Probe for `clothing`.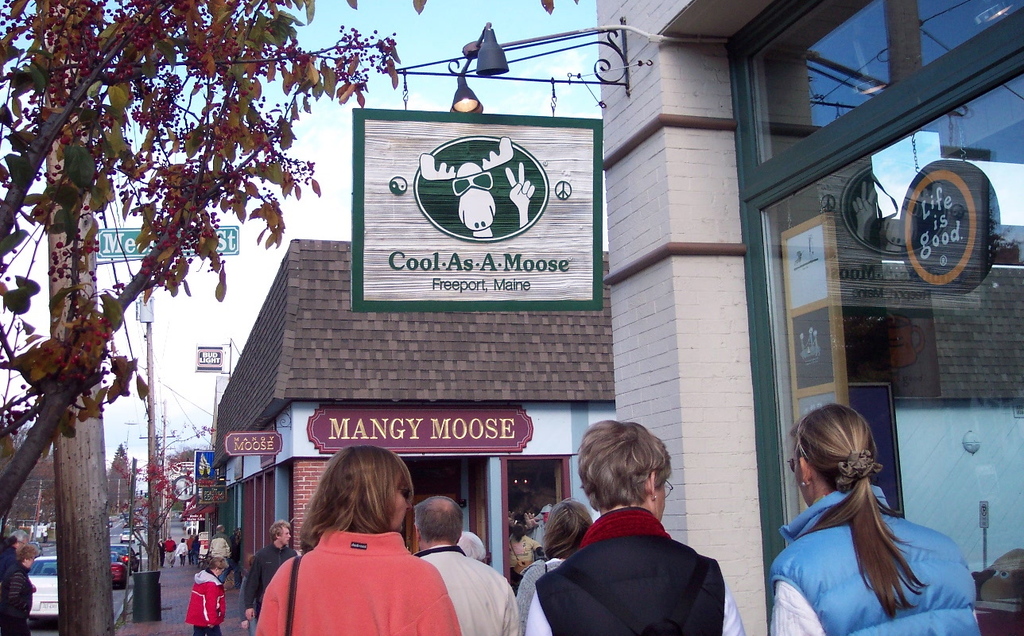
Probe result: 419, 545, 522, 635.
